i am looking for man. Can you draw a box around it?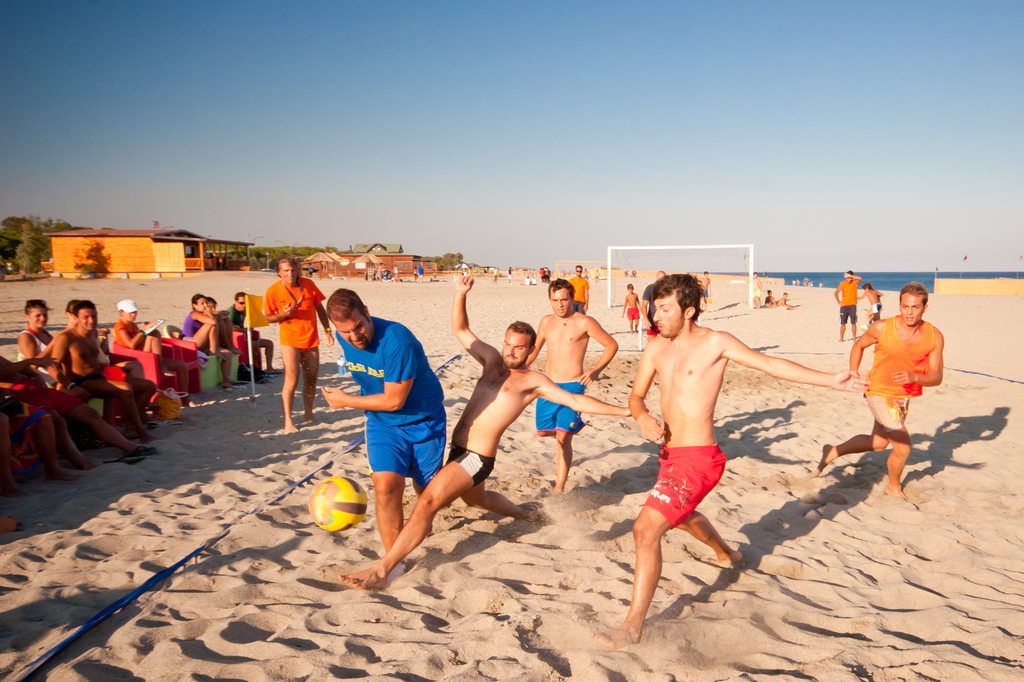
Sure, the bounding box is <box>111,301,172,390</box>.
